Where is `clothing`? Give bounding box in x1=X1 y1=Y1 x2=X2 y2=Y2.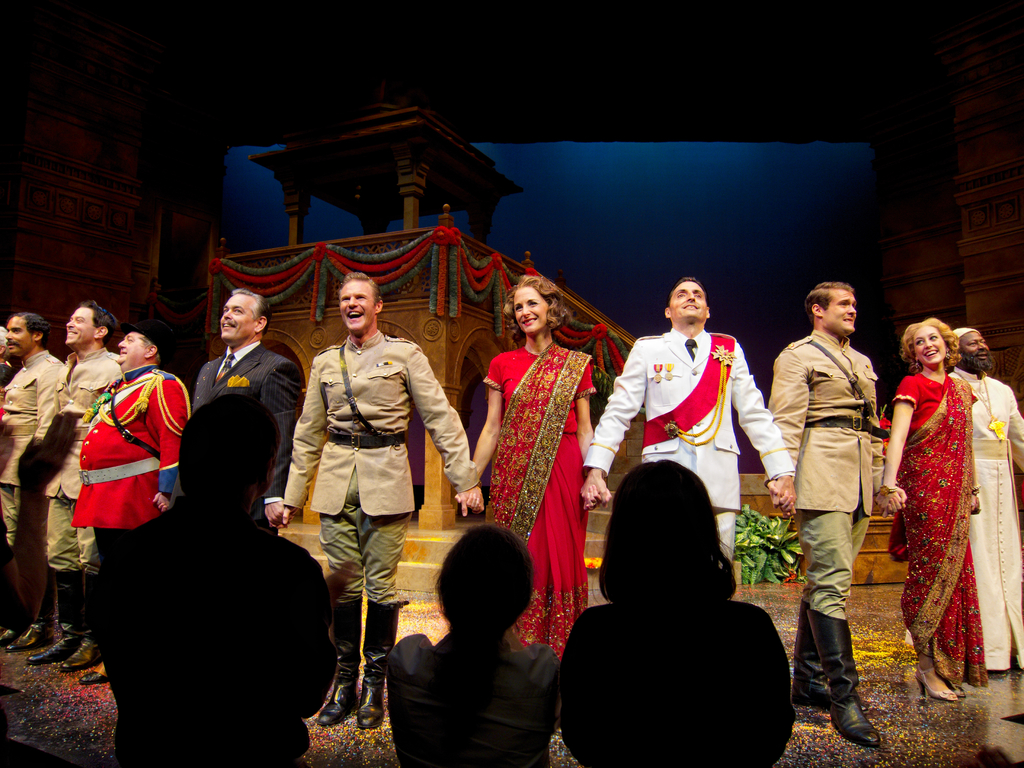
x1=768 y1=329 x2=883 y2=619.
